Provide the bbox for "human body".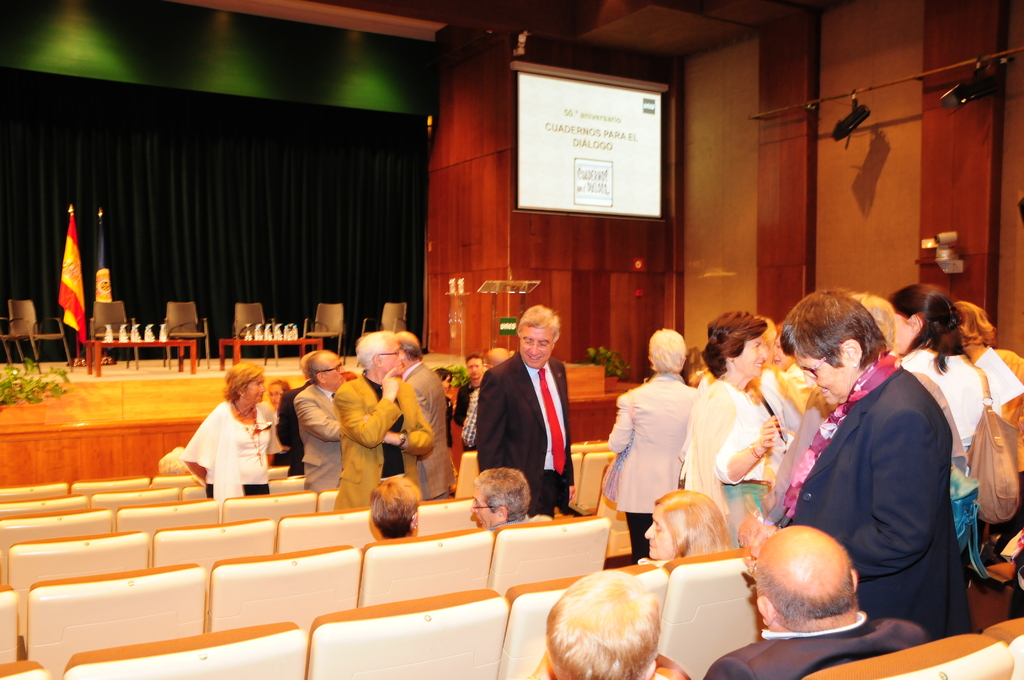
bbox=(393, 334, 458, 499).
